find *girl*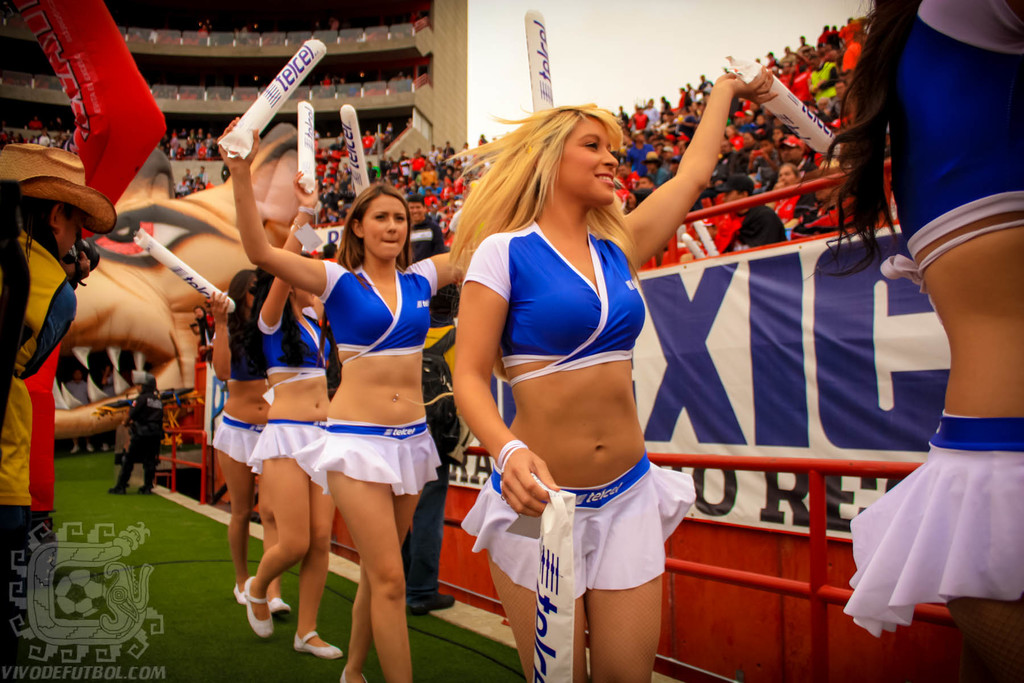
locate(242, 173, 340, 659)
